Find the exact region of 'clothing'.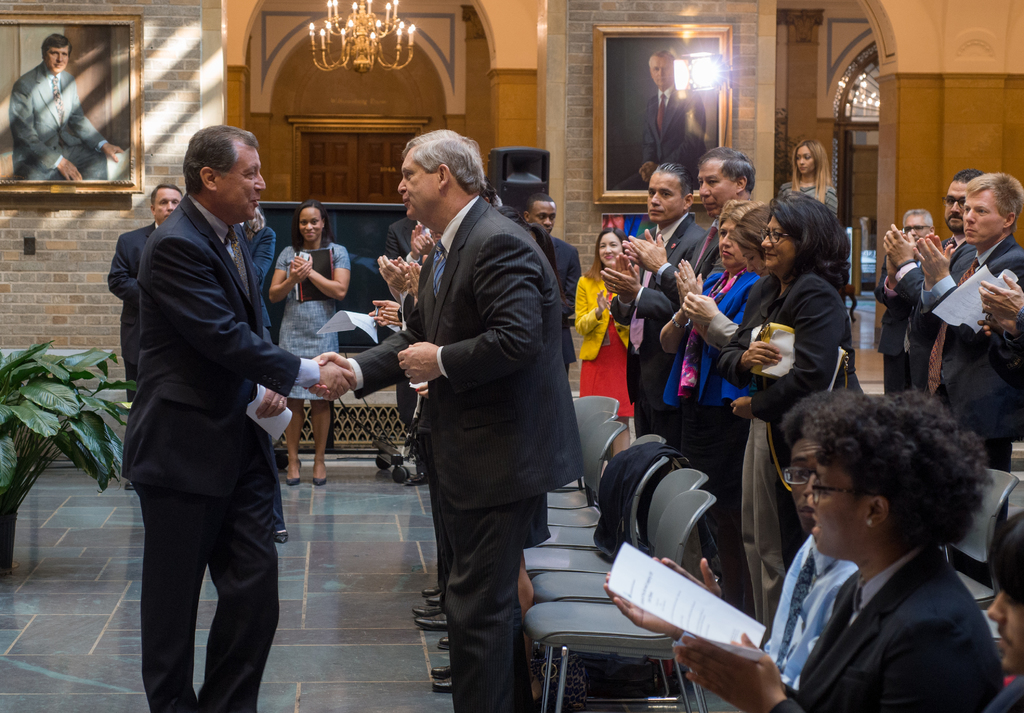
Exact region: crop(11, 60, 111, 182).
